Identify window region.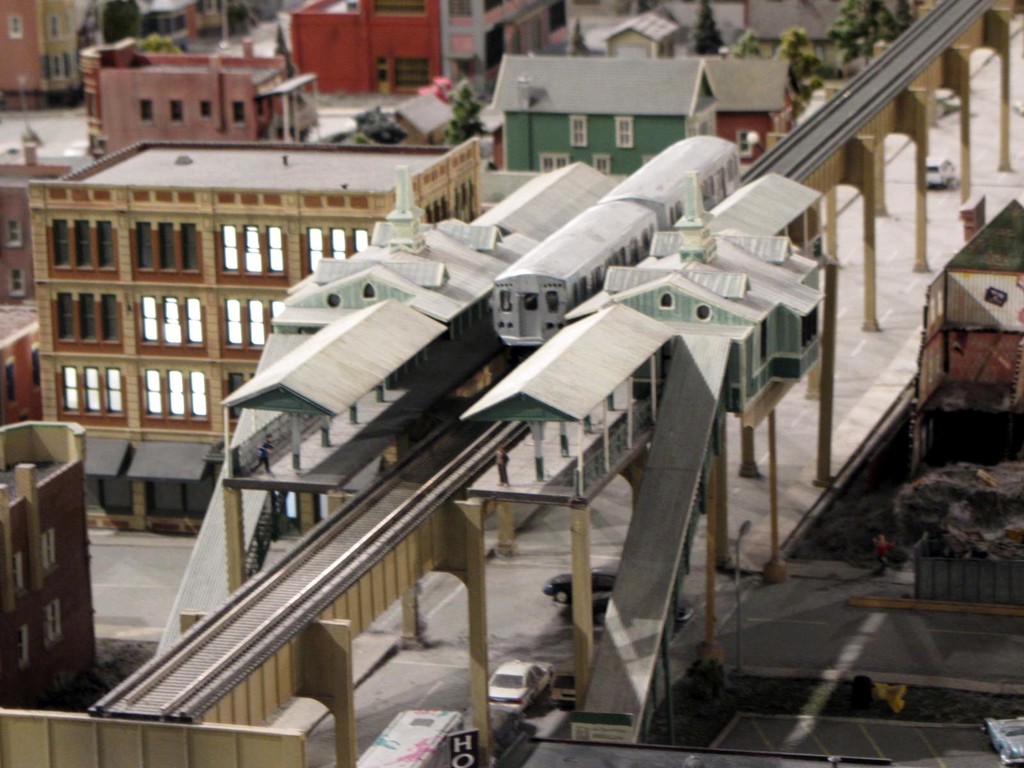
Region: 227 301 242 342.
